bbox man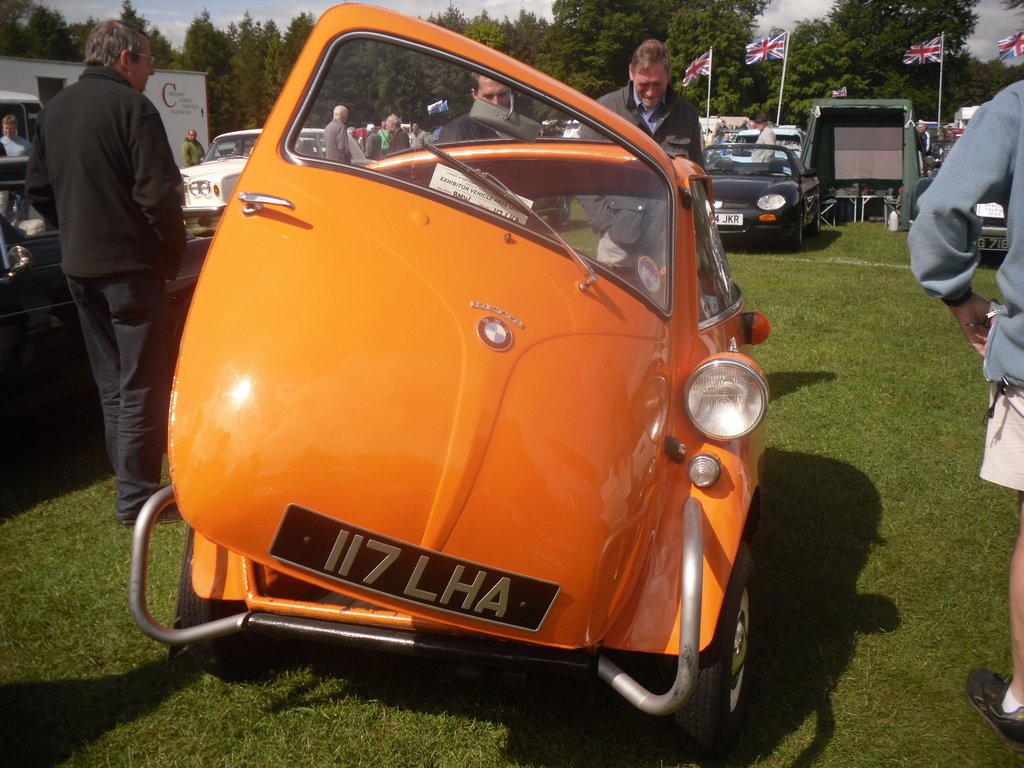
385 111 410 159
